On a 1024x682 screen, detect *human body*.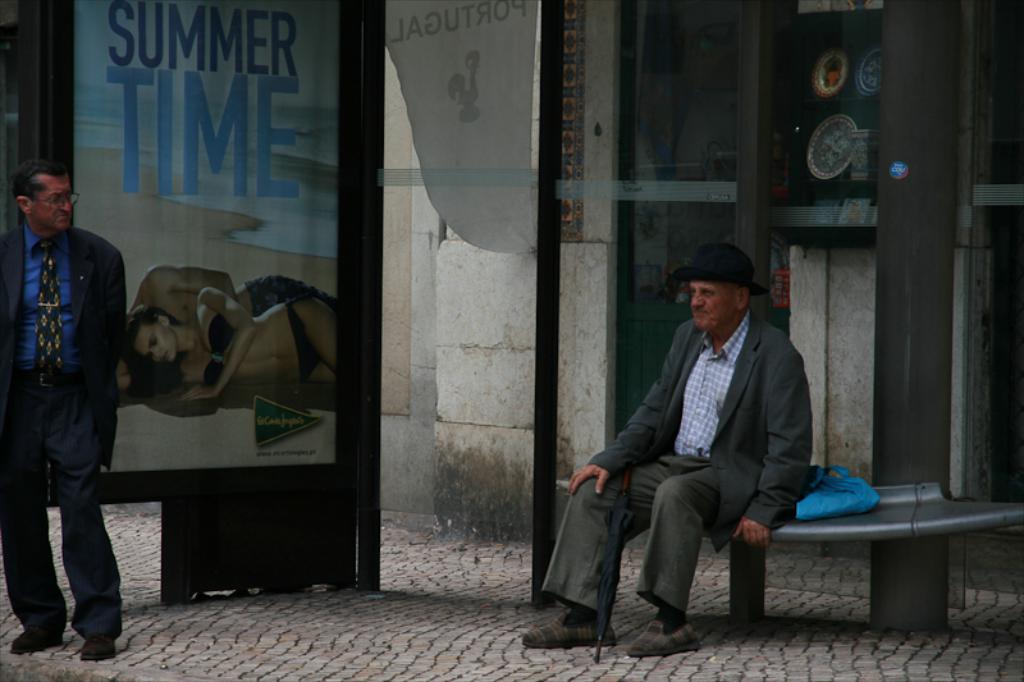
x1=133, y1=270, x2=333, y2=313.
